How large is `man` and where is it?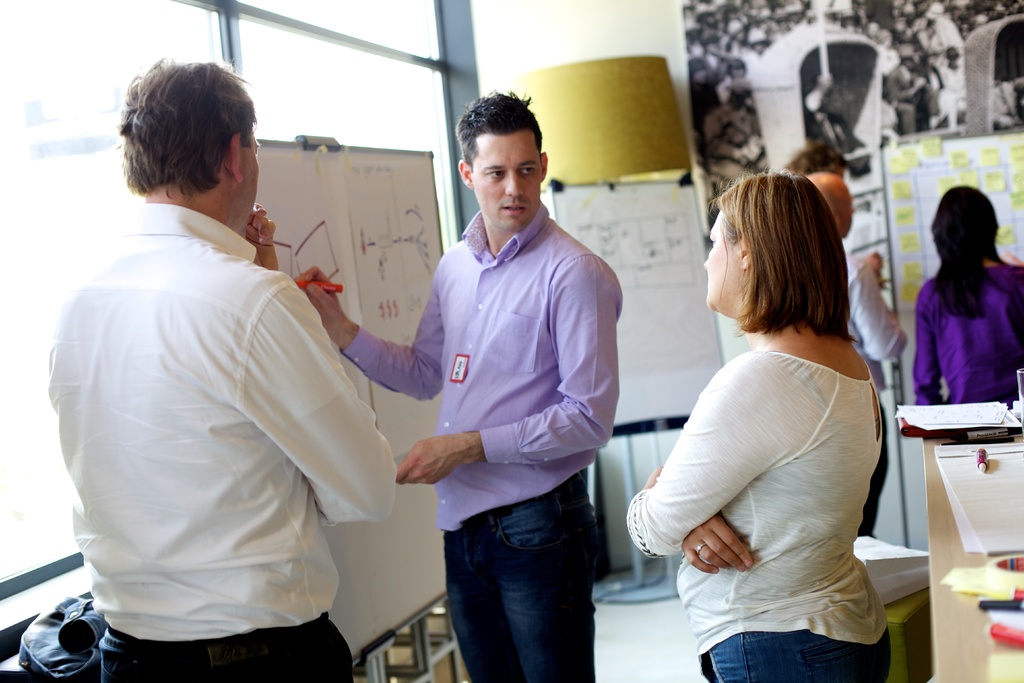
Bounding box: Rect(48, 62, 398, 682).
